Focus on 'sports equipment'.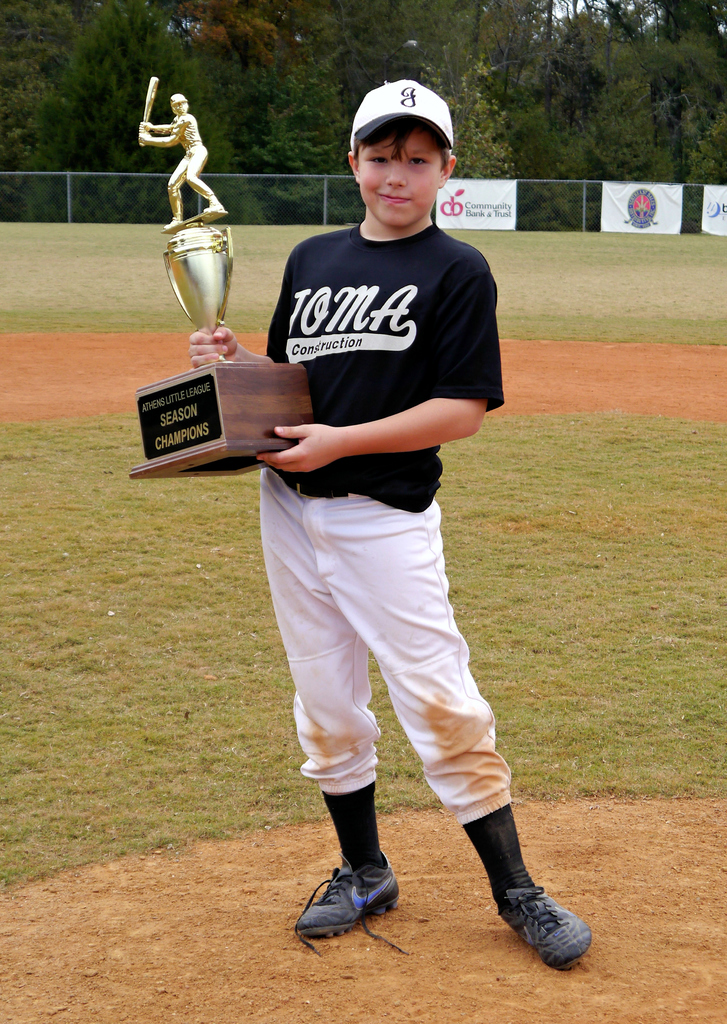
Focused at l=139, t=74, r=158, b=142.
